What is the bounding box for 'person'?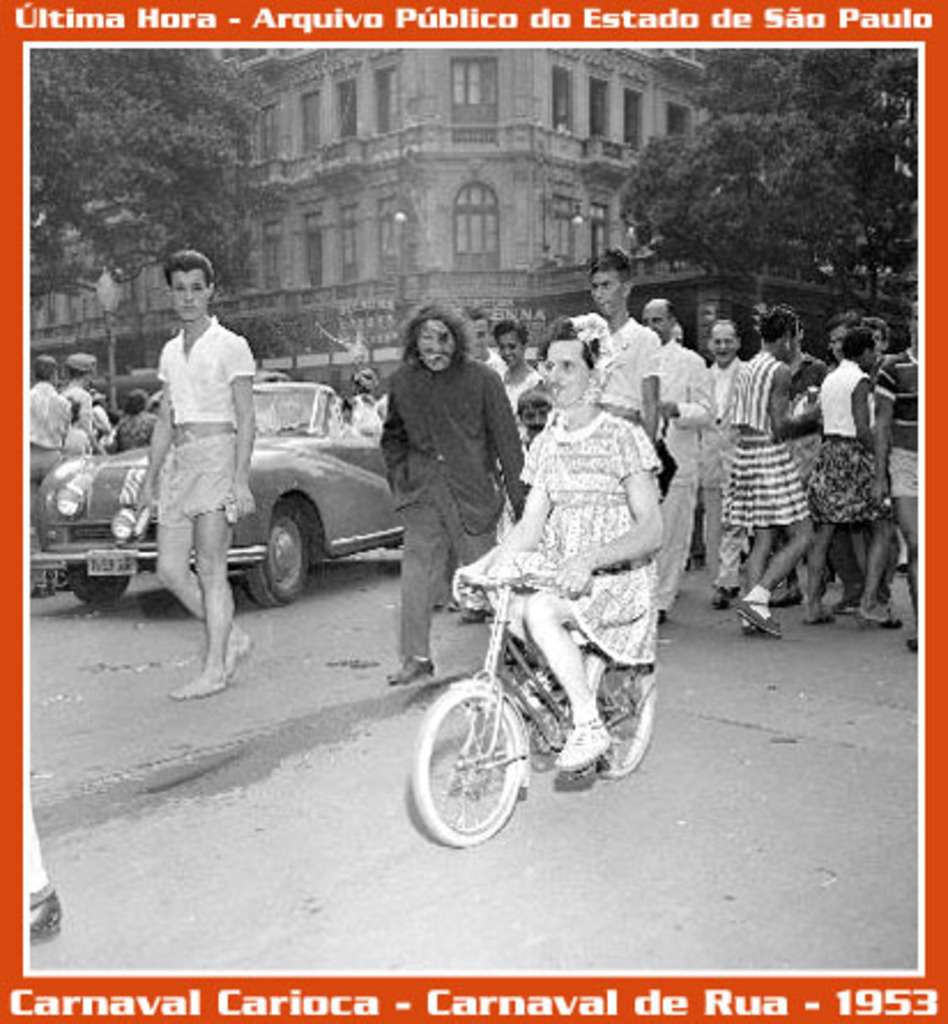
[x1=23, y1=350, x2=76, y2=555].
